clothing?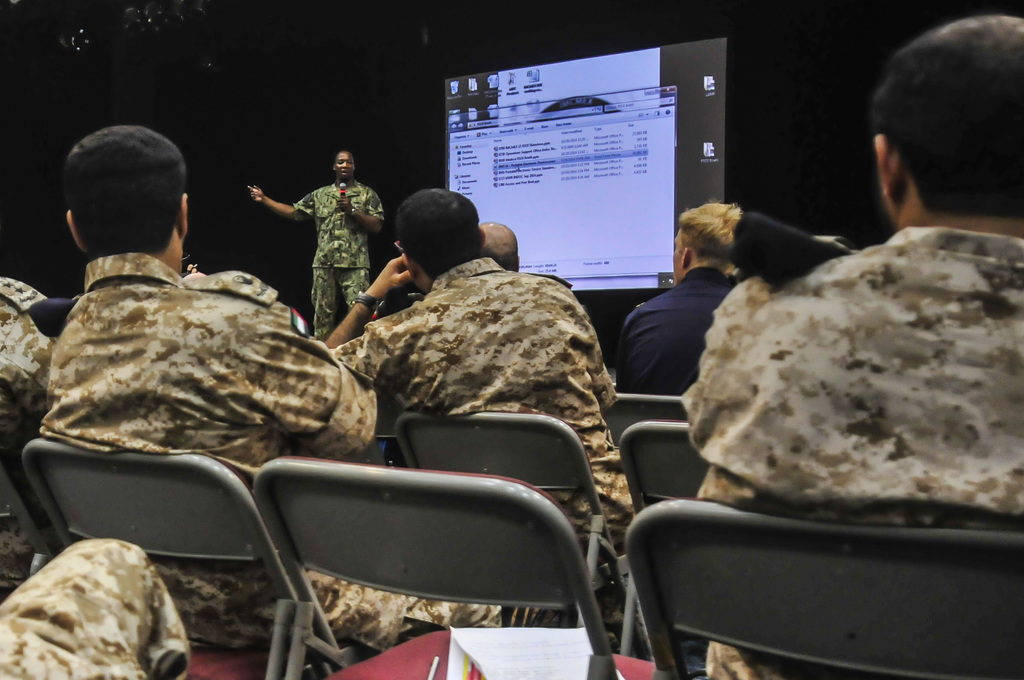
<region>292, 185, 385, 340</region>
